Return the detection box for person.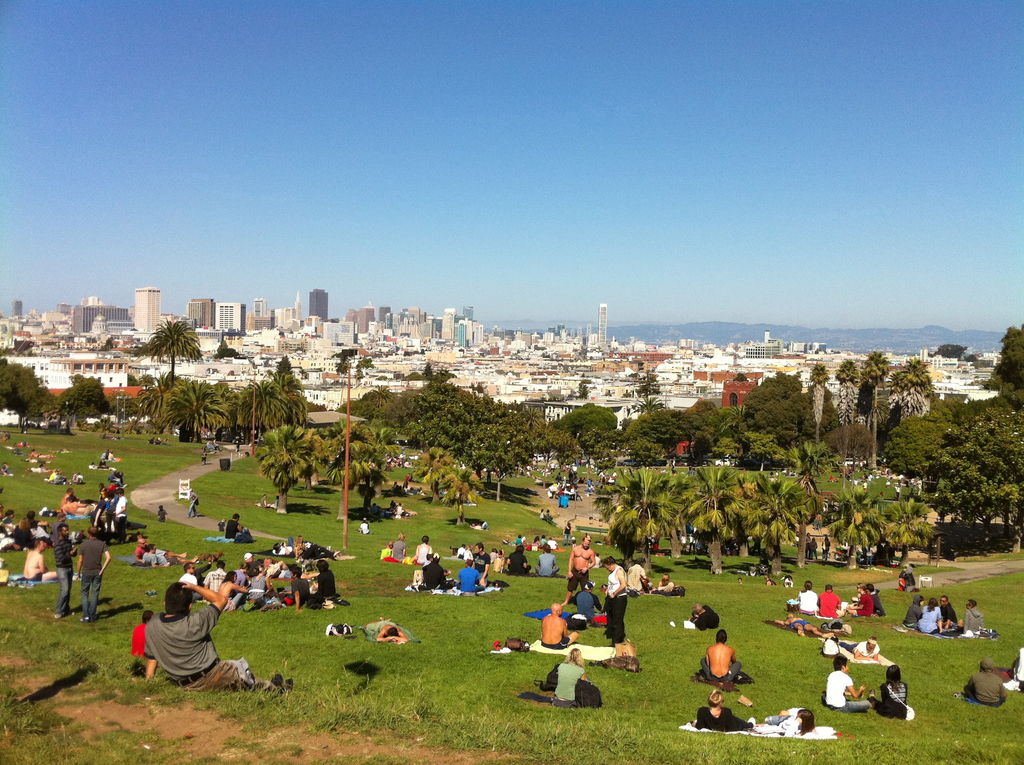
crop(506, 546, 526, 579).
